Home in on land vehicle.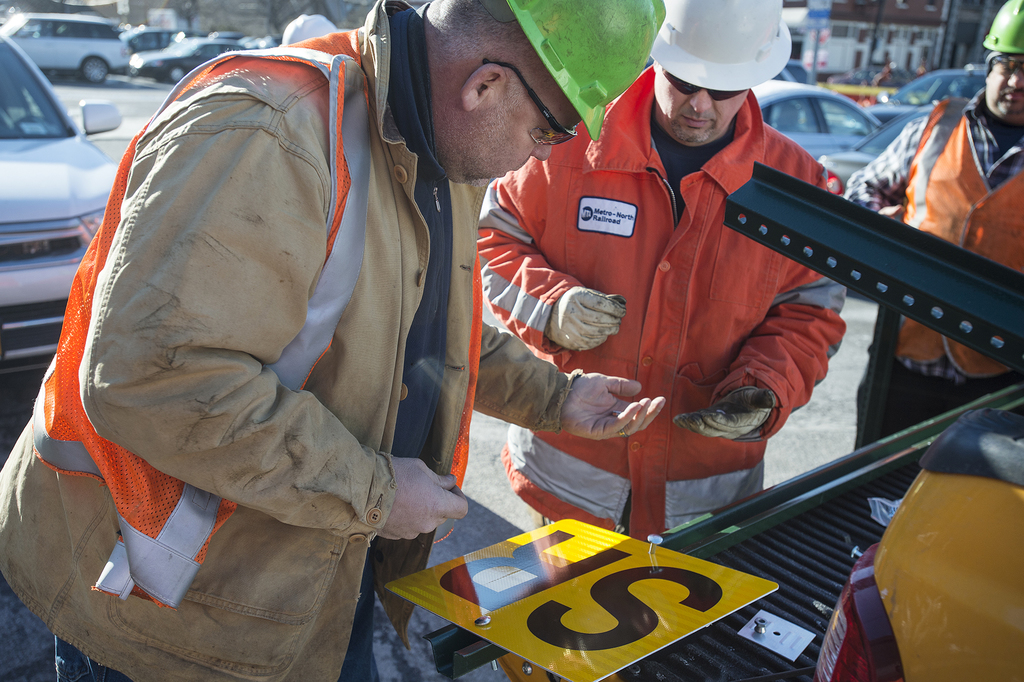
Homed in at 774/60/811/77.
